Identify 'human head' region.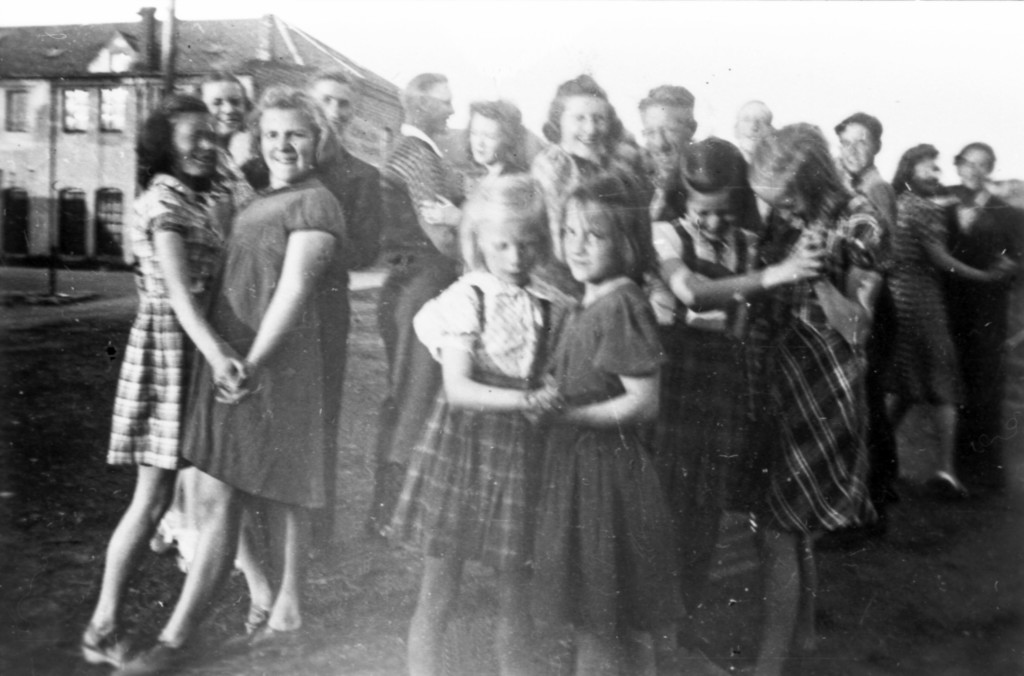
Region: select_region(834, 109, 880, 174).
